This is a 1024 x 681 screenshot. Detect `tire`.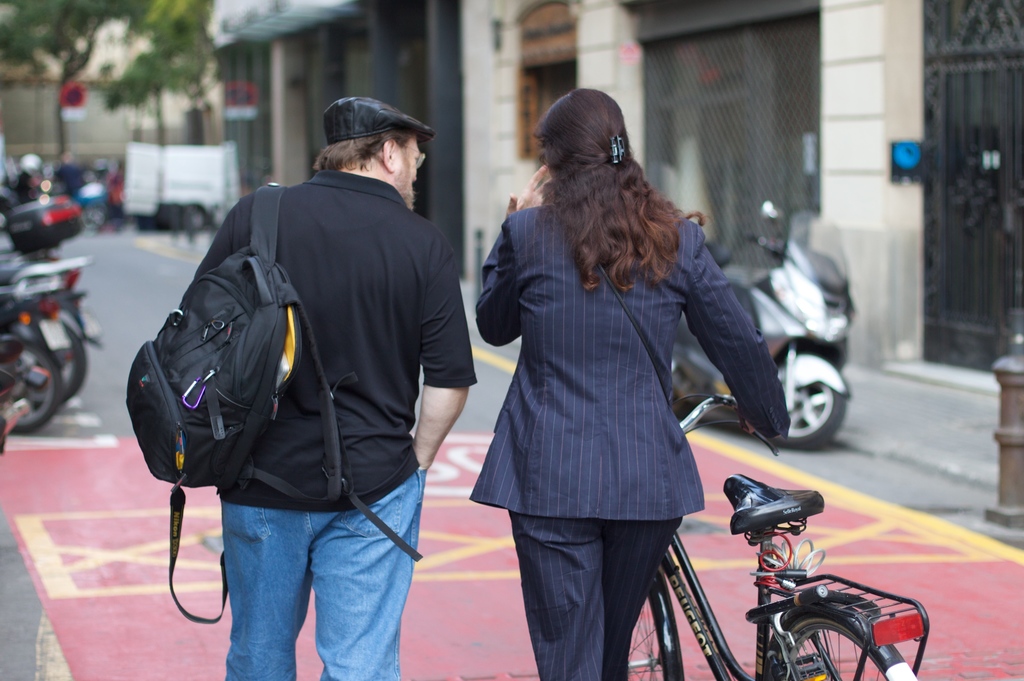
bbox(767, 618, 909, 680).
